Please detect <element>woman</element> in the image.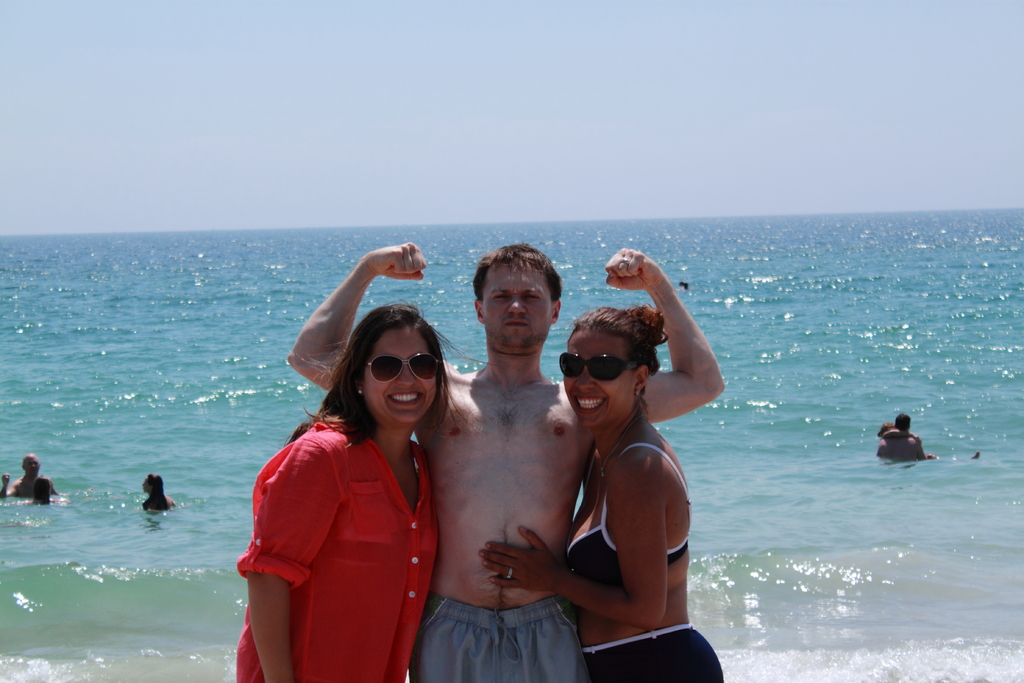
145,475,175,511.
